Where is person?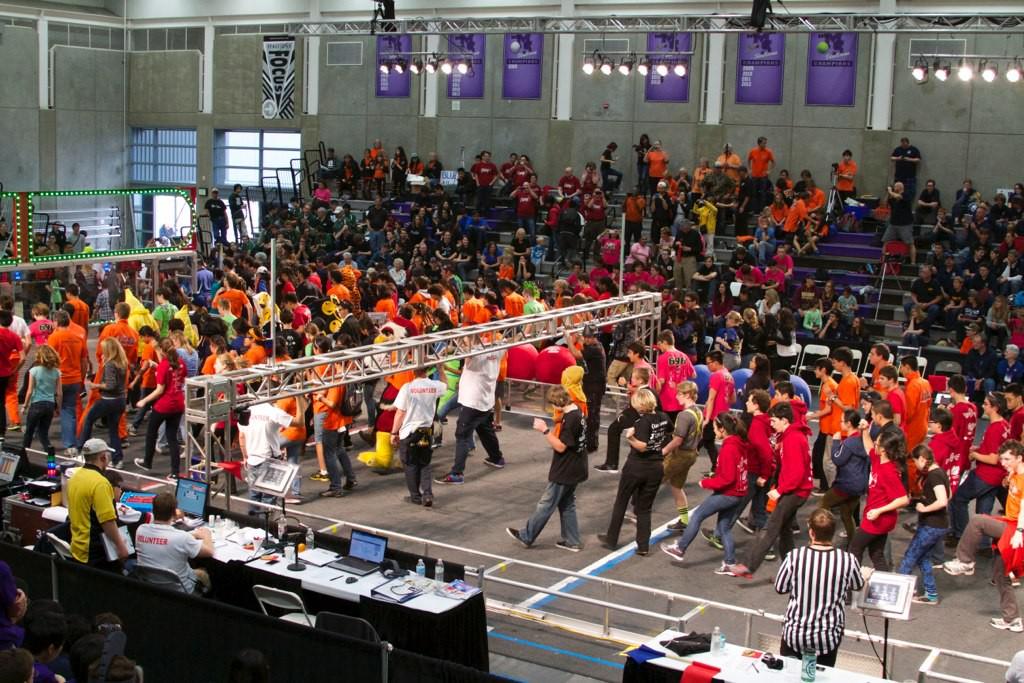
<bbox>200, 188, 225, 240</bbox>.
